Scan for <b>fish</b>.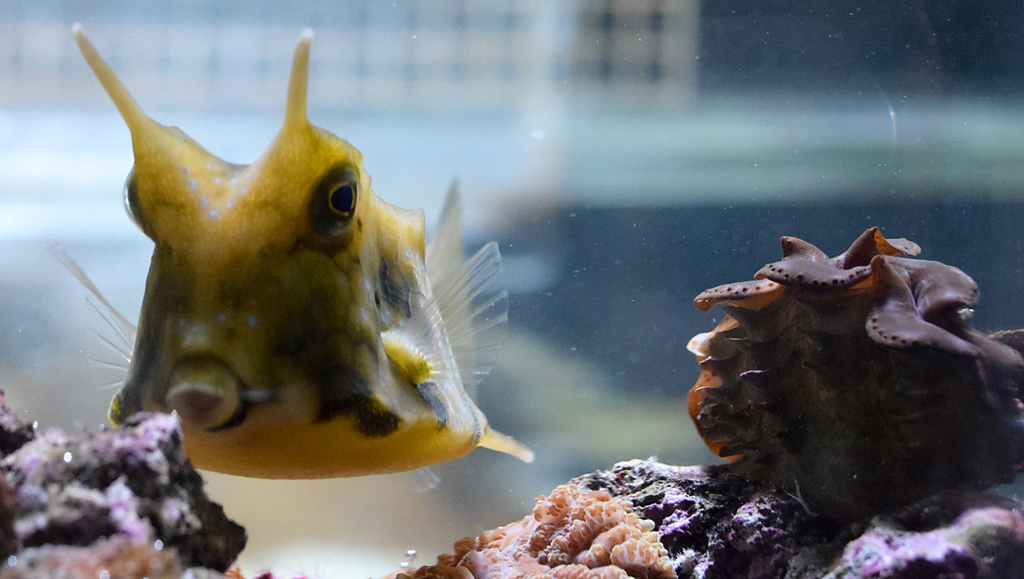
Scan result: [left=86, top=28, right=521, bottom=490].
